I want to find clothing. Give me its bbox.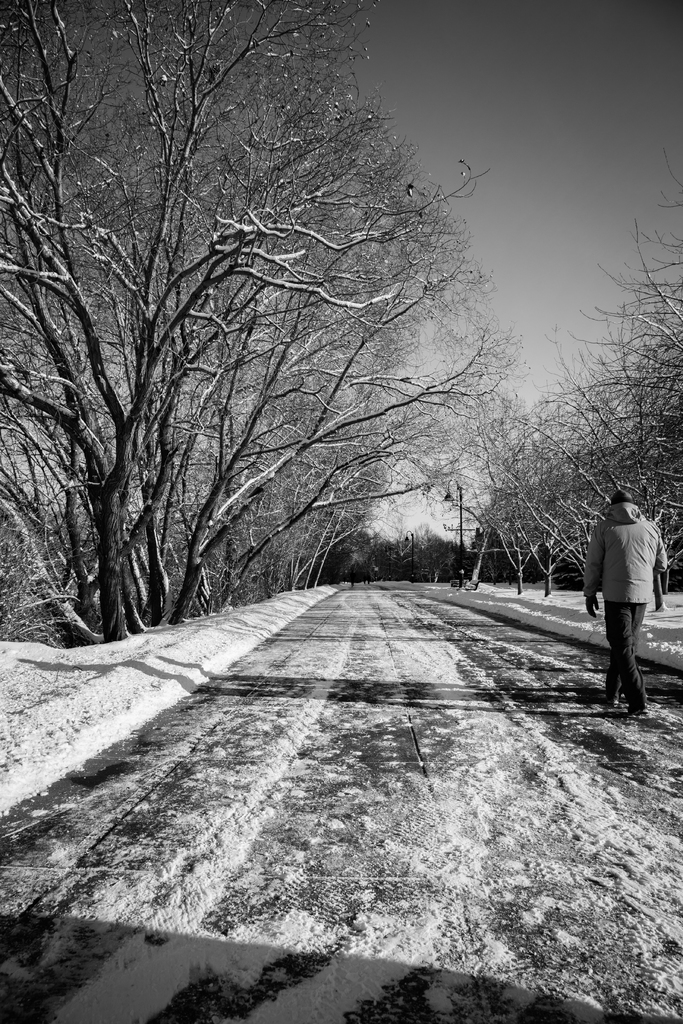
pyautogui.locateOnScreen(587, 509, 671, 710).
